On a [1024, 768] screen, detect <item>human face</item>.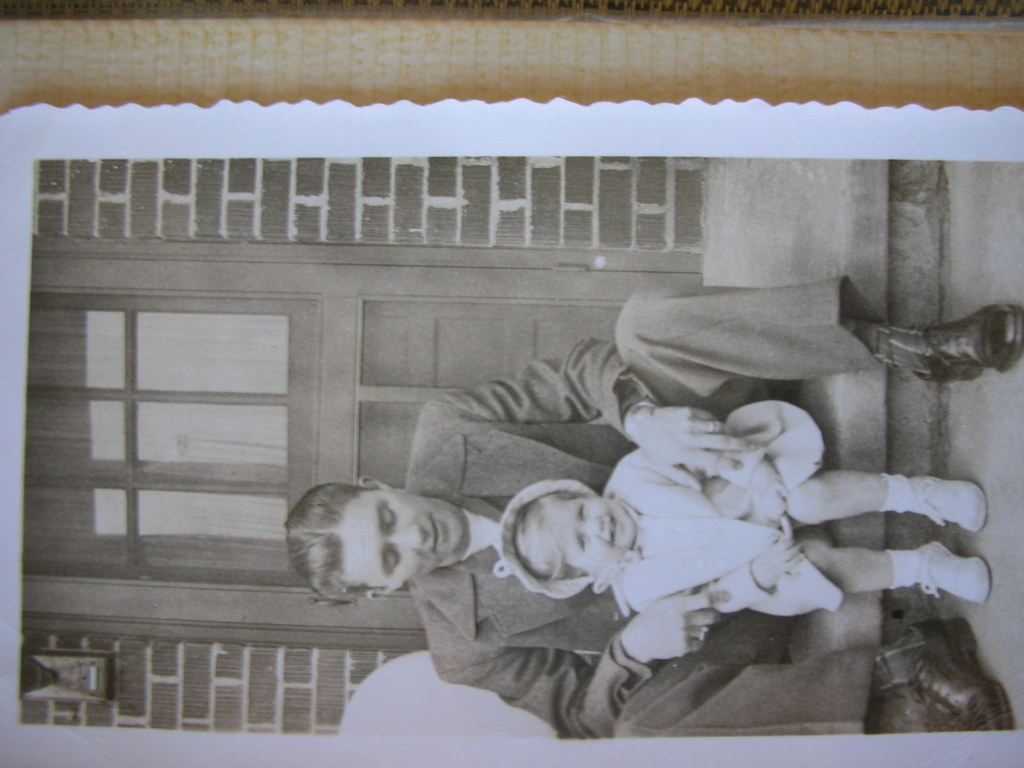
select_region(552, 491, 636, 576).
